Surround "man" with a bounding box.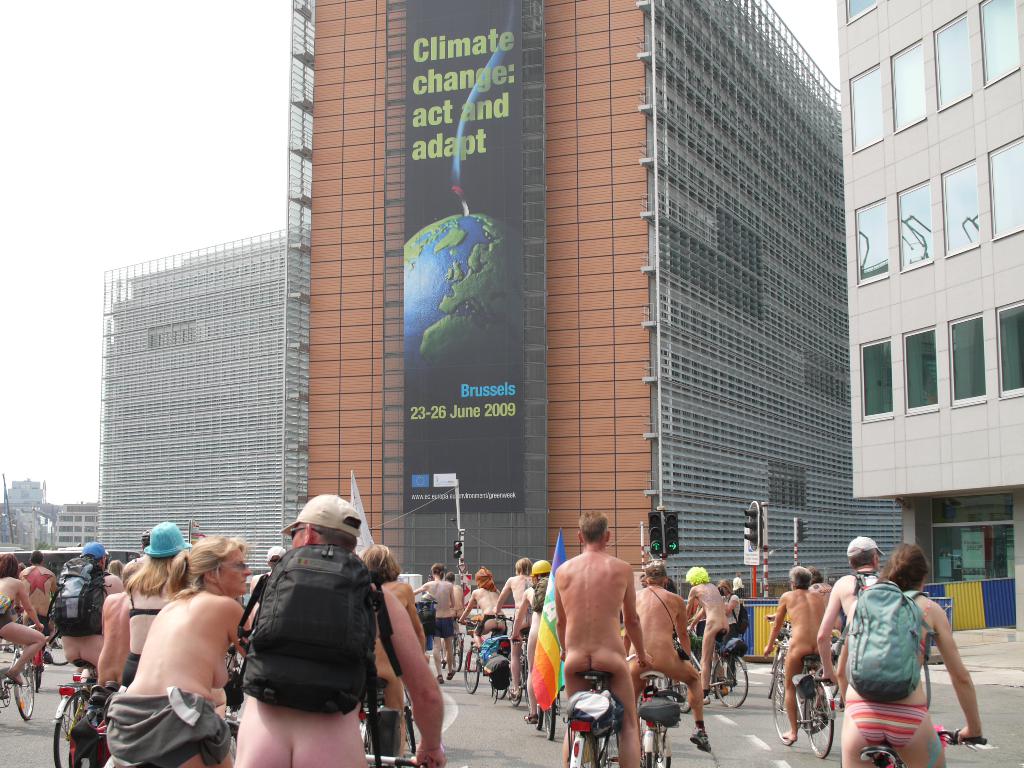
(230, 491, 445, 767).
